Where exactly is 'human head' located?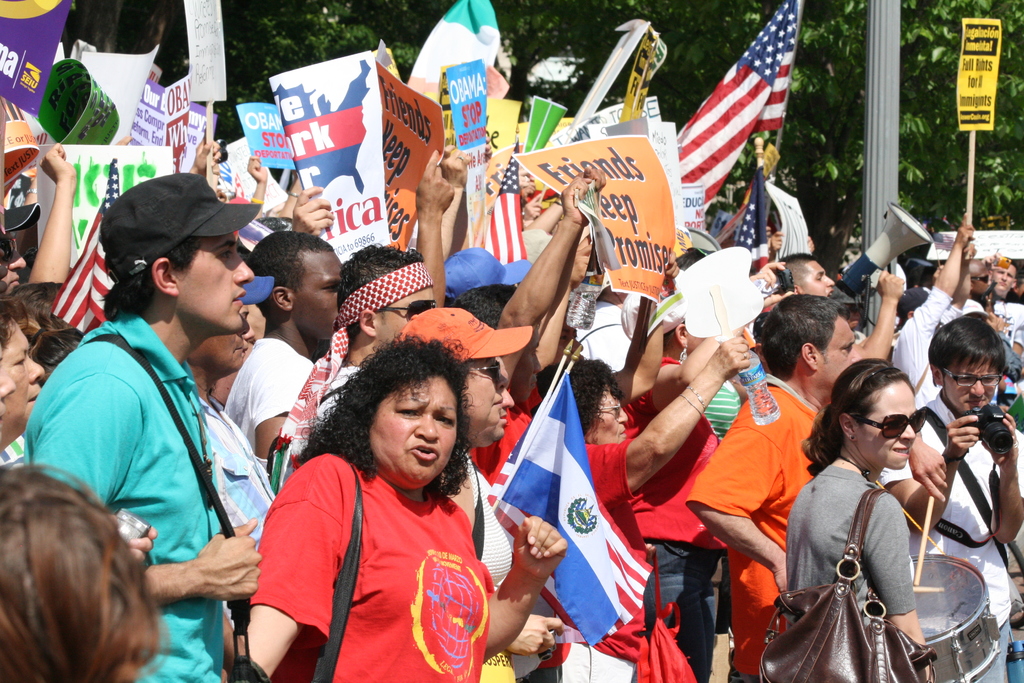
Its bounding box is l=394, t=307, r=534, b=448.
